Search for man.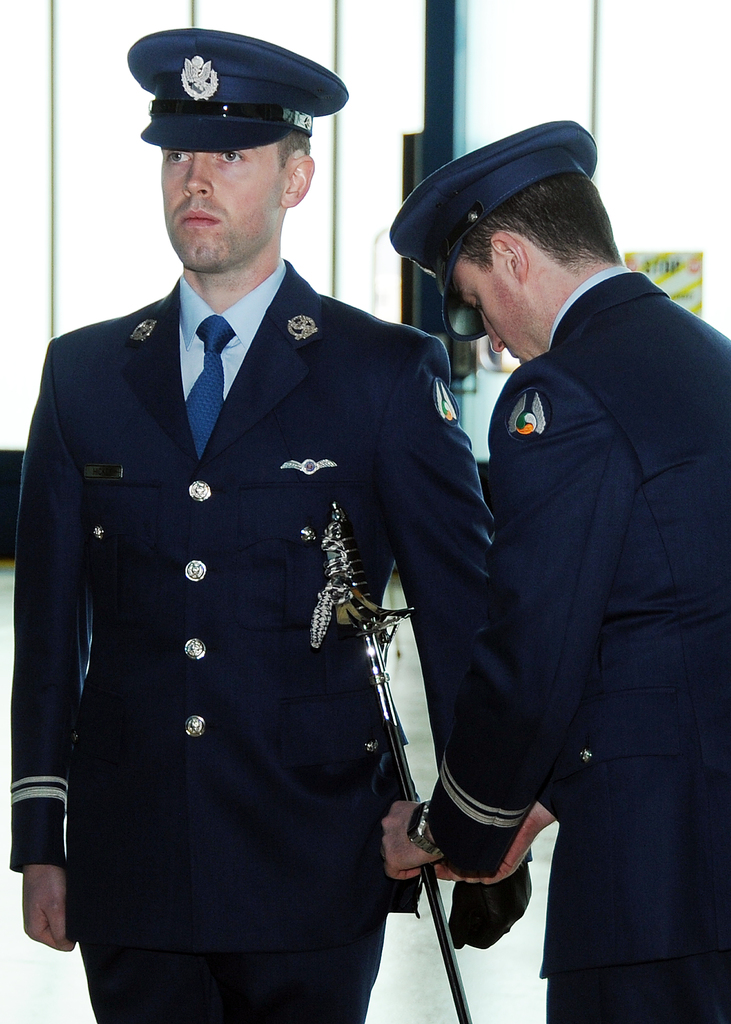
Found at Rect(383, 120, 730, 1023).
